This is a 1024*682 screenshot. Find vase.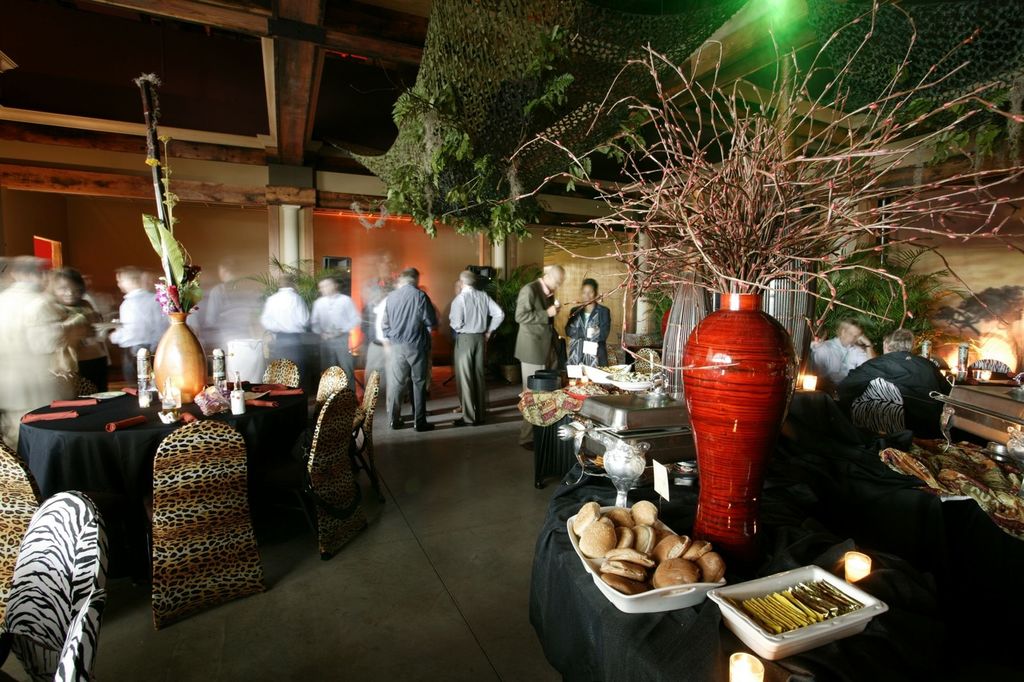
Bounding box: bbox(678, 290, 799, 547).
